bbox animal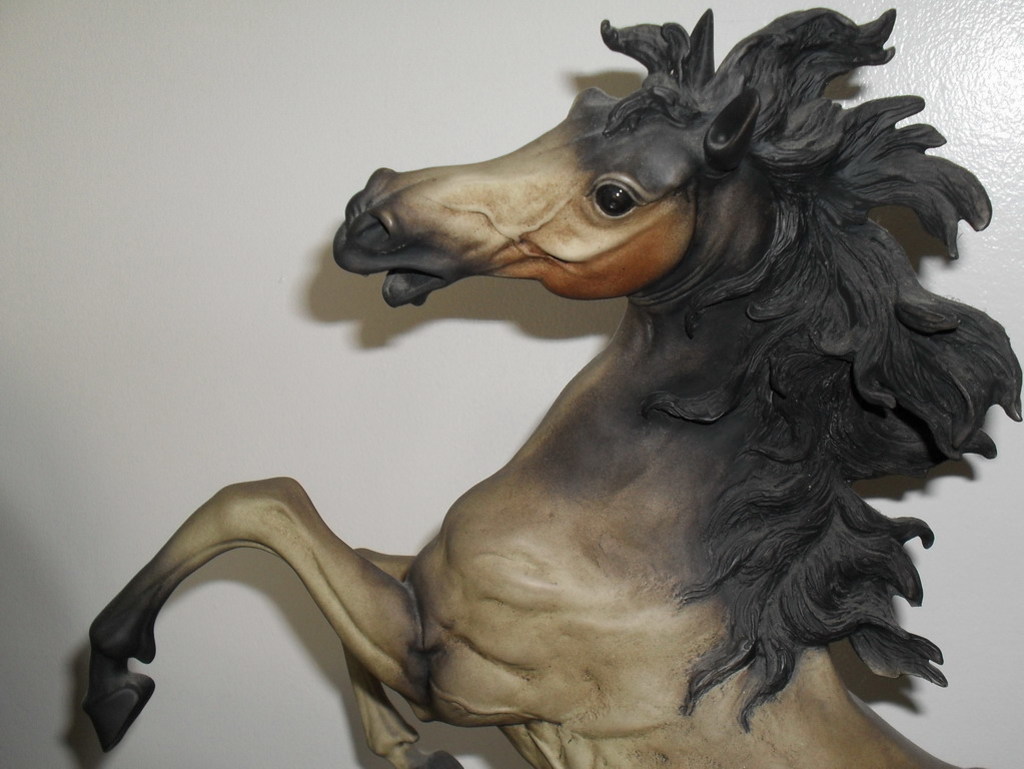
left=87, top=8, right=1023, bottom=768
